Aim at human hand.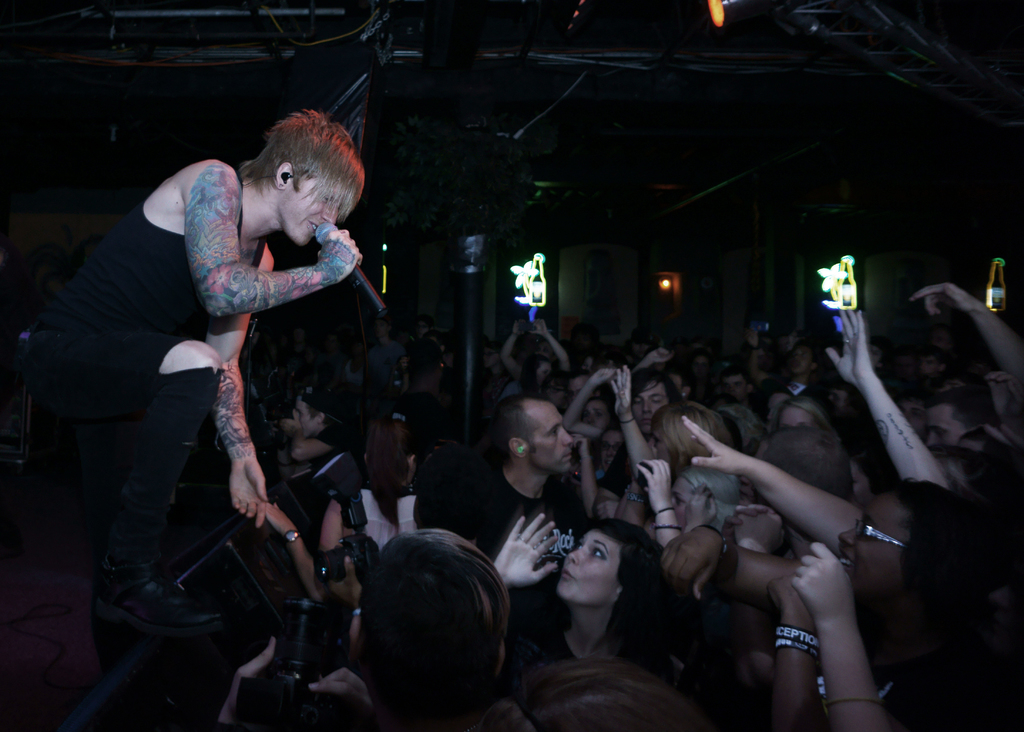
Aimed at crop(529, 319, 550, 337).
